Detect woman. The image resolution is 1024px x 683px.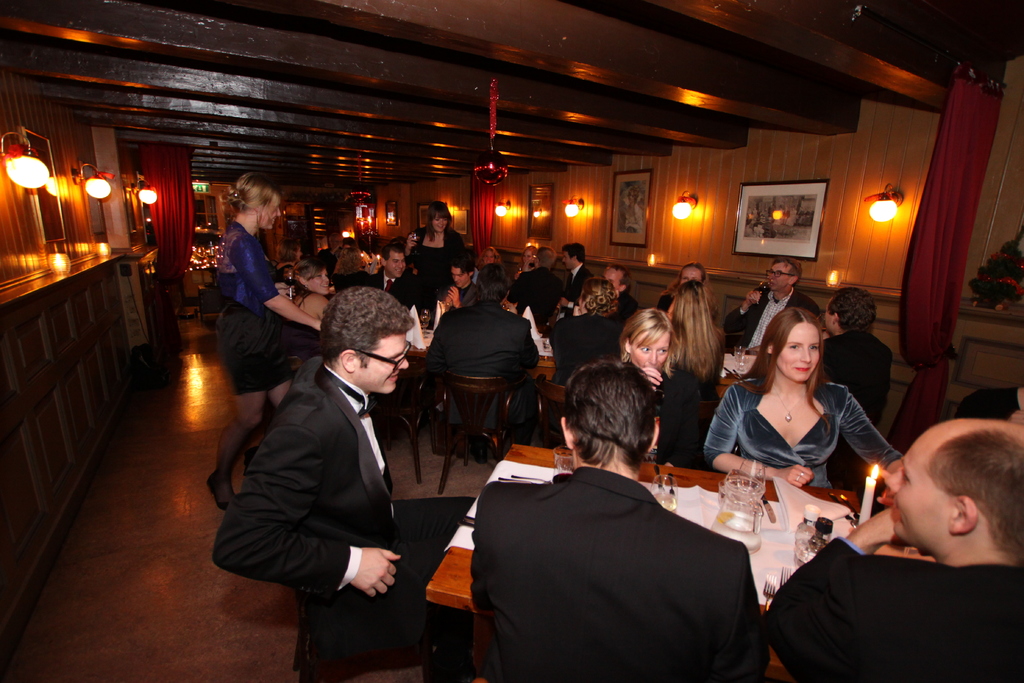
514/245/532/283.
